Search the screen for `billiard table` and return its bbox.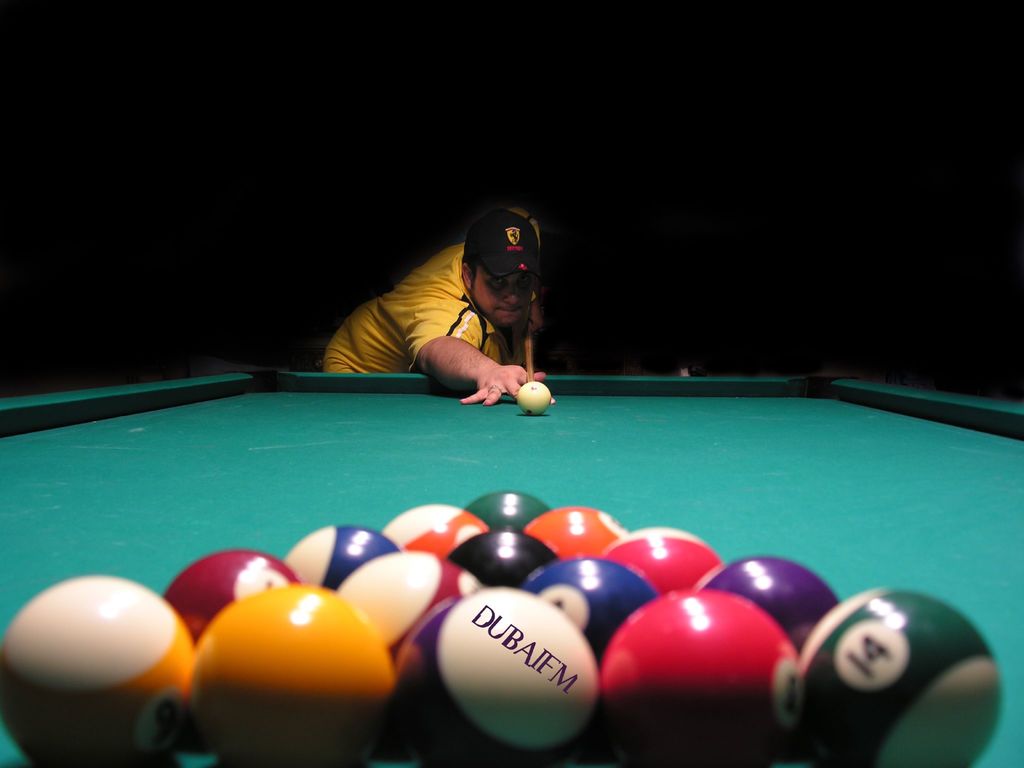
Found: x1=0 y1=368 x2=1023 y2=767.
